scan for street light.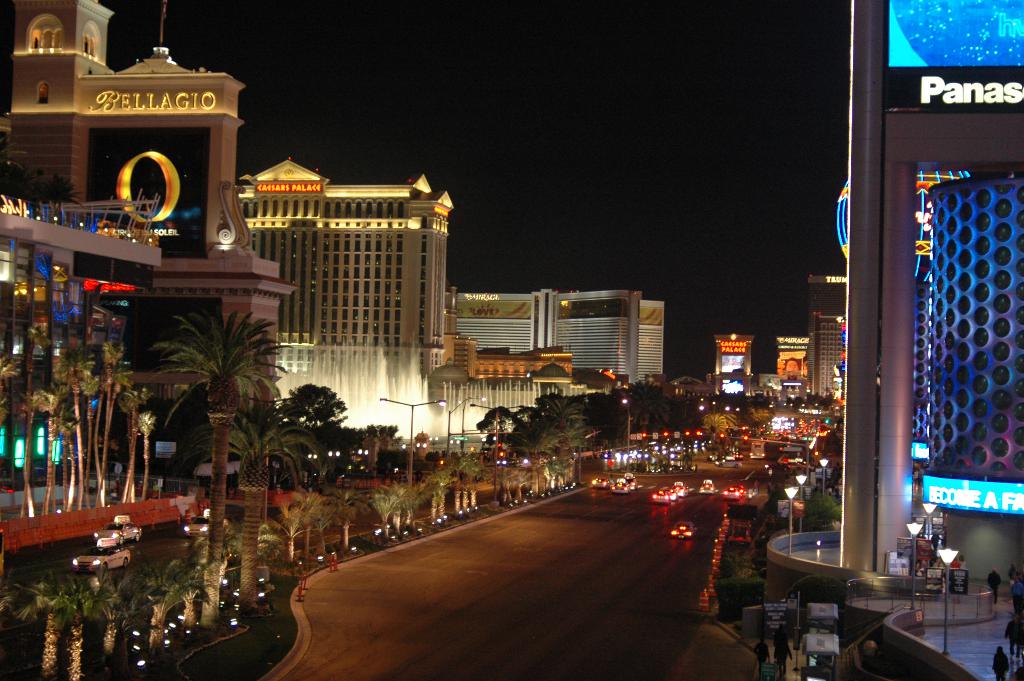
Scan result: bbox=[378, 397, 445, 485].
